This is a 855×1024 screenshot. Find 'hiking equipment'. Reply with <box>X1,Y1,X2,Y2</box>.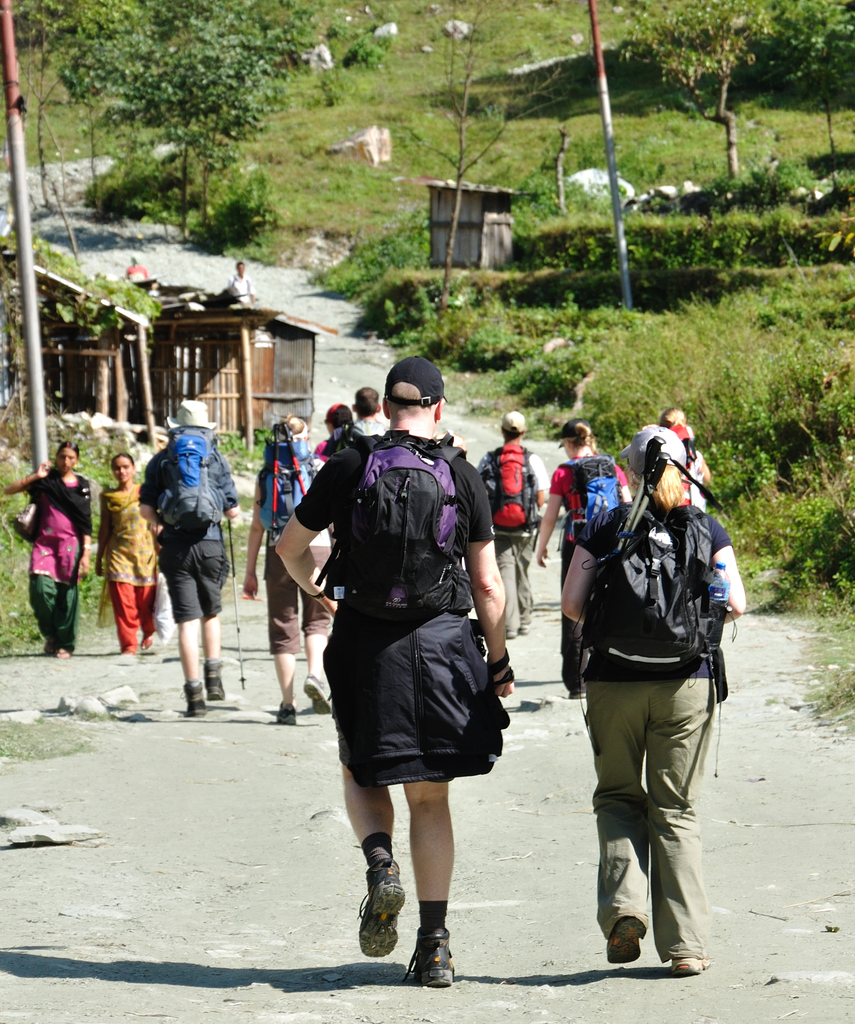
<box>145,426,226,536</box>.
